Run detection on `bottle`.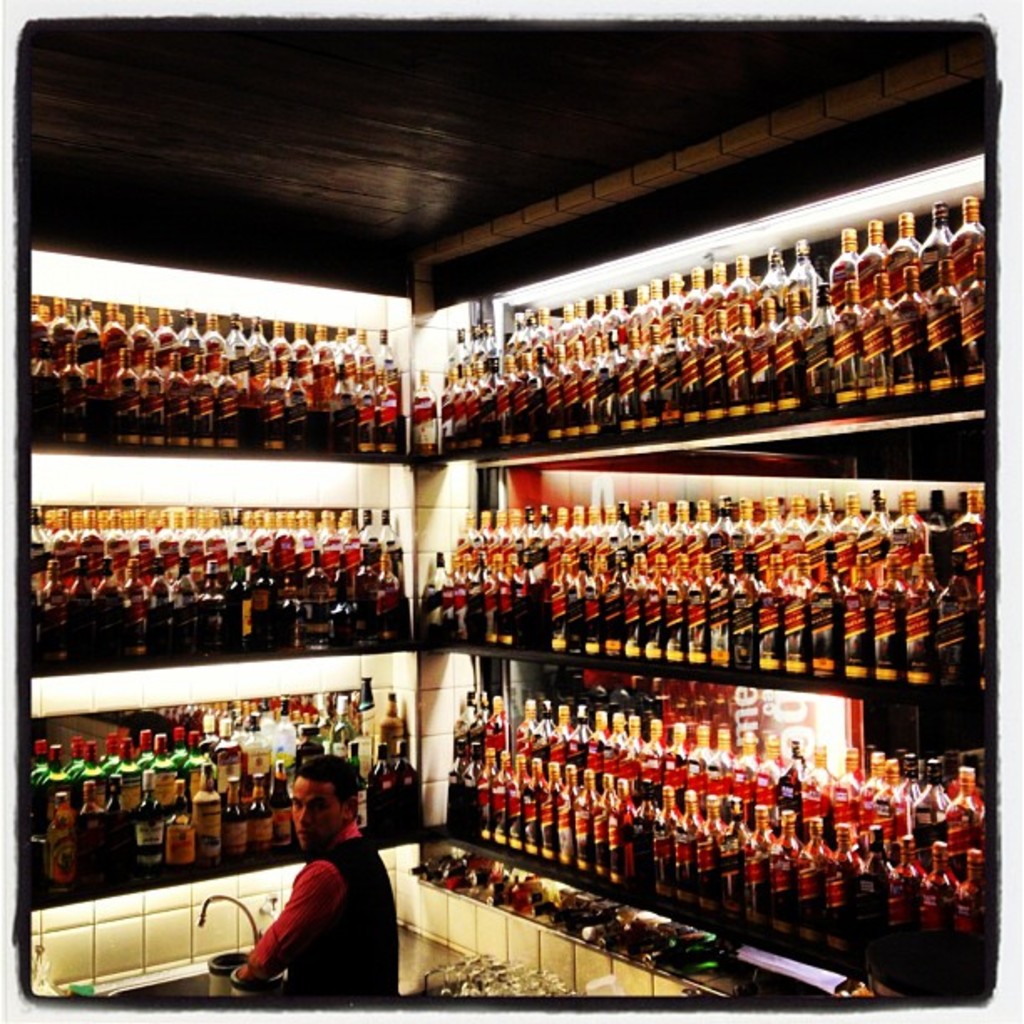
Result: bbox=(82, 783, 120, 887).
